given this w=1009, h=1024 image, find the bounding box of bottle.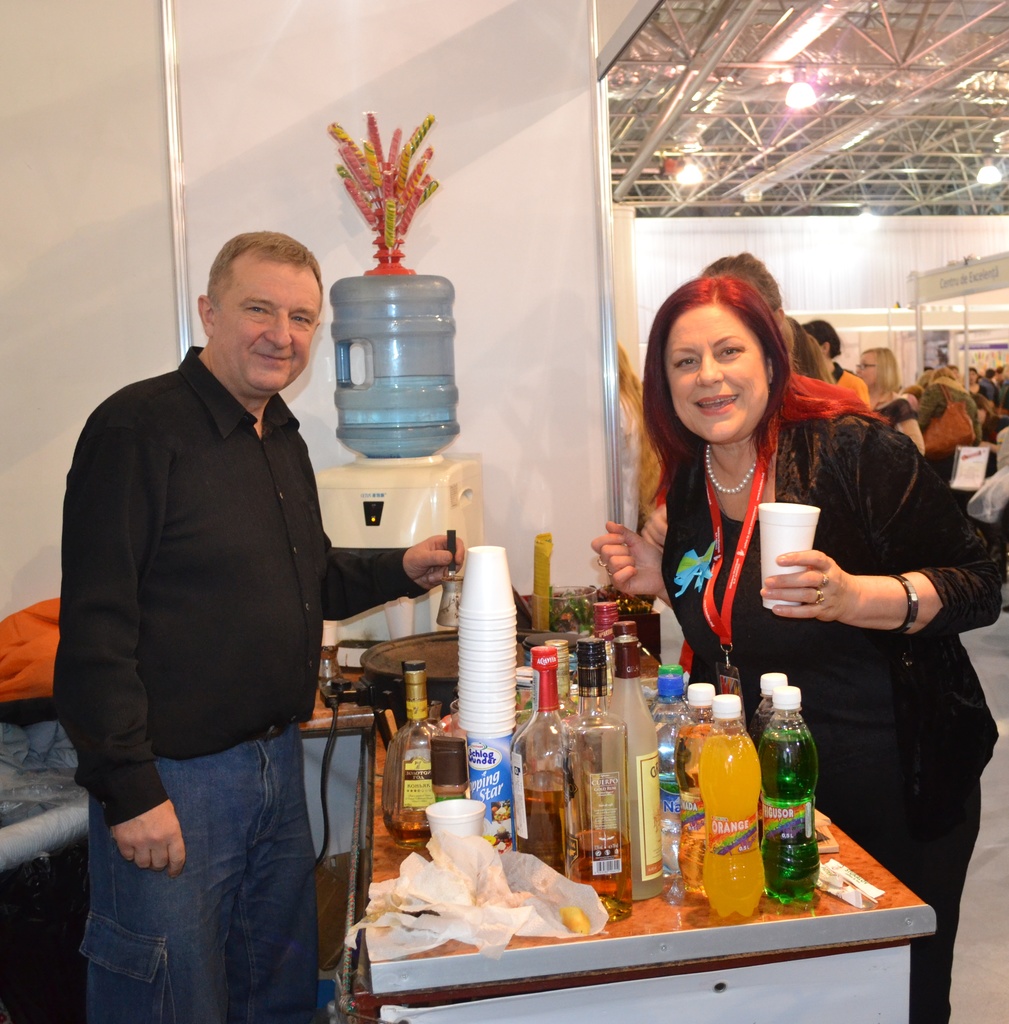
detection(395, 653, 446, 842).
